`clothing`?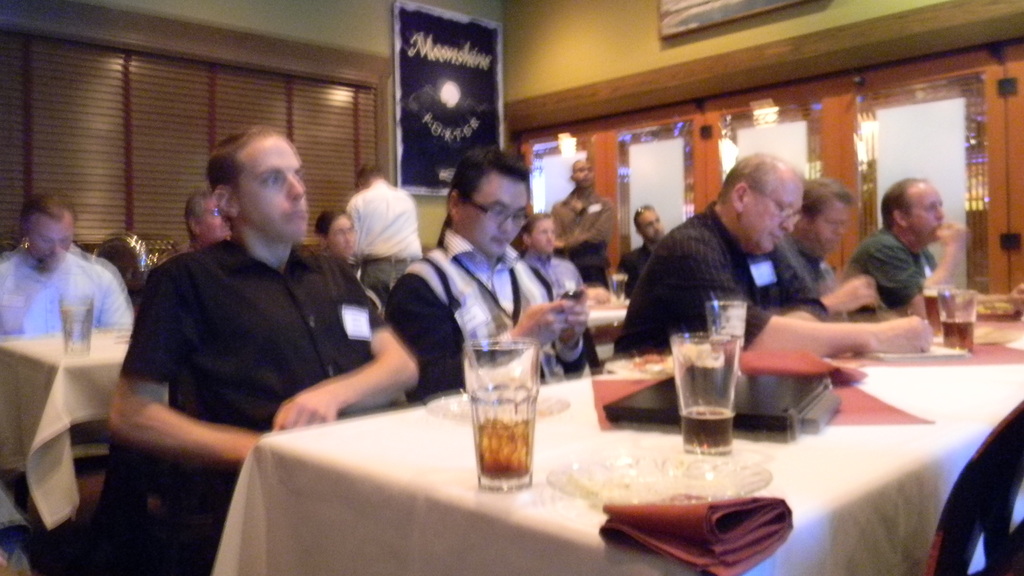
[614, 196, 829, 356]
